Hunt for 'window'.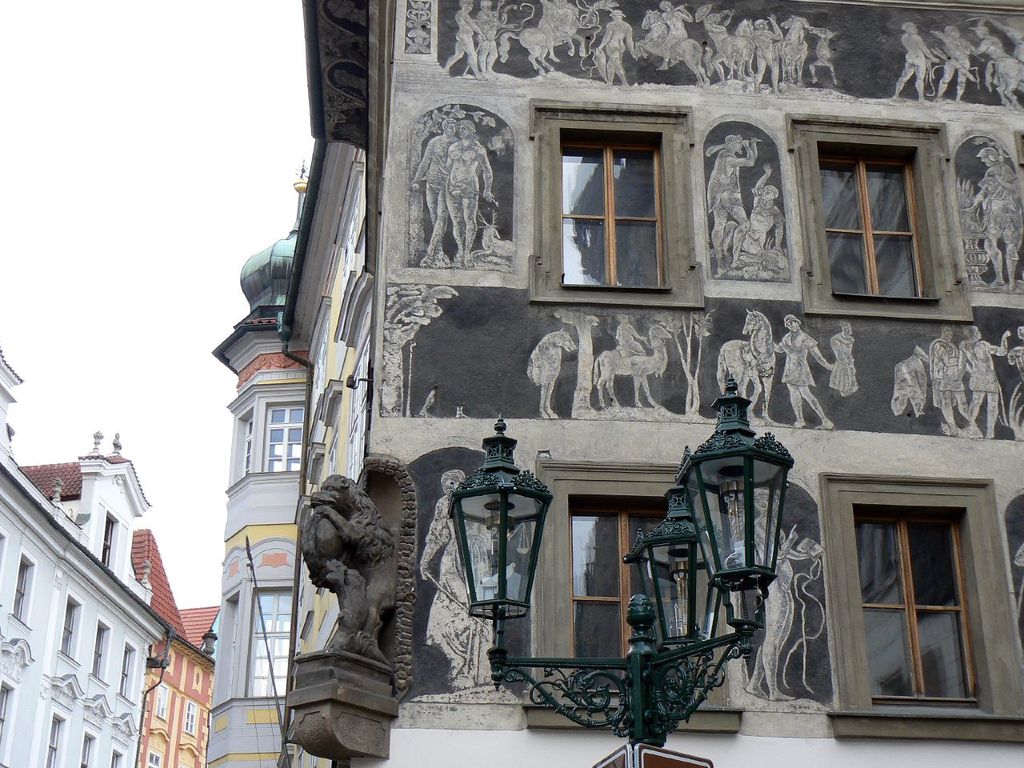
Hunted down at (242,580,294,698).
